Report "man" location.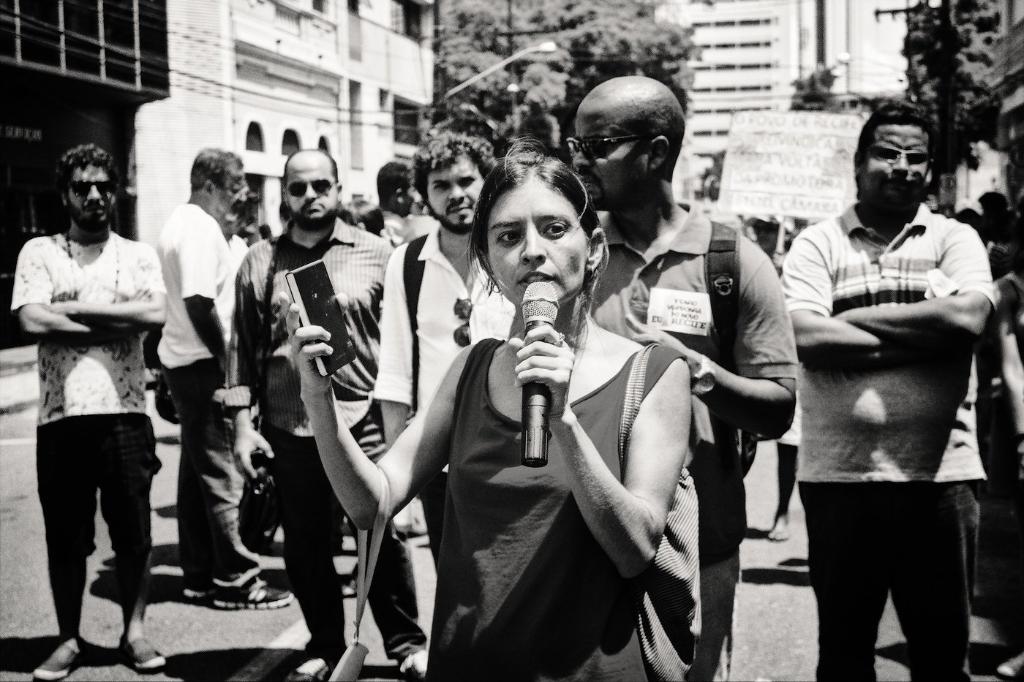
Report: <box>560,72,803,678</box>.
